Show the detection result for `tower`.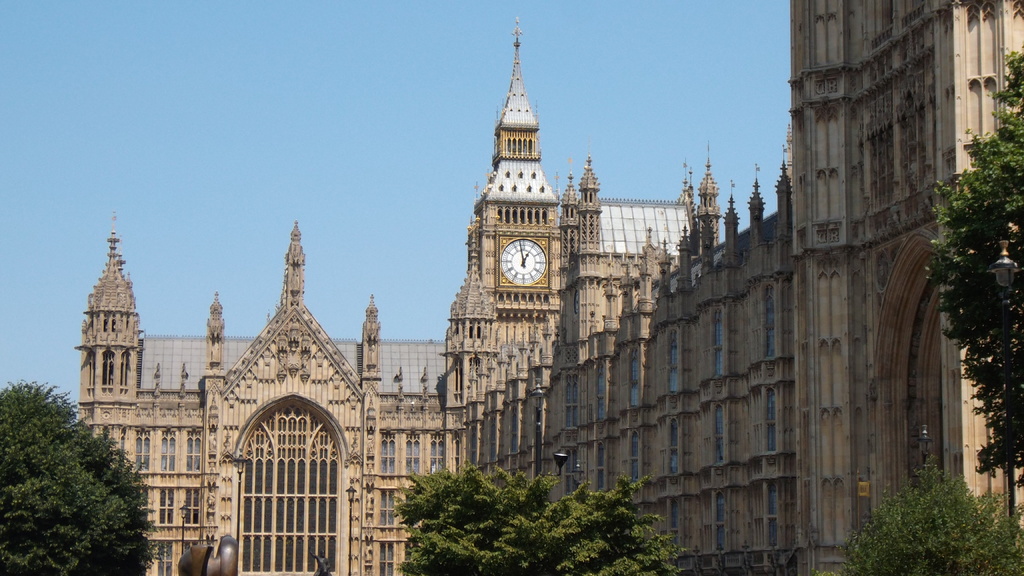
200,292,218,381.
